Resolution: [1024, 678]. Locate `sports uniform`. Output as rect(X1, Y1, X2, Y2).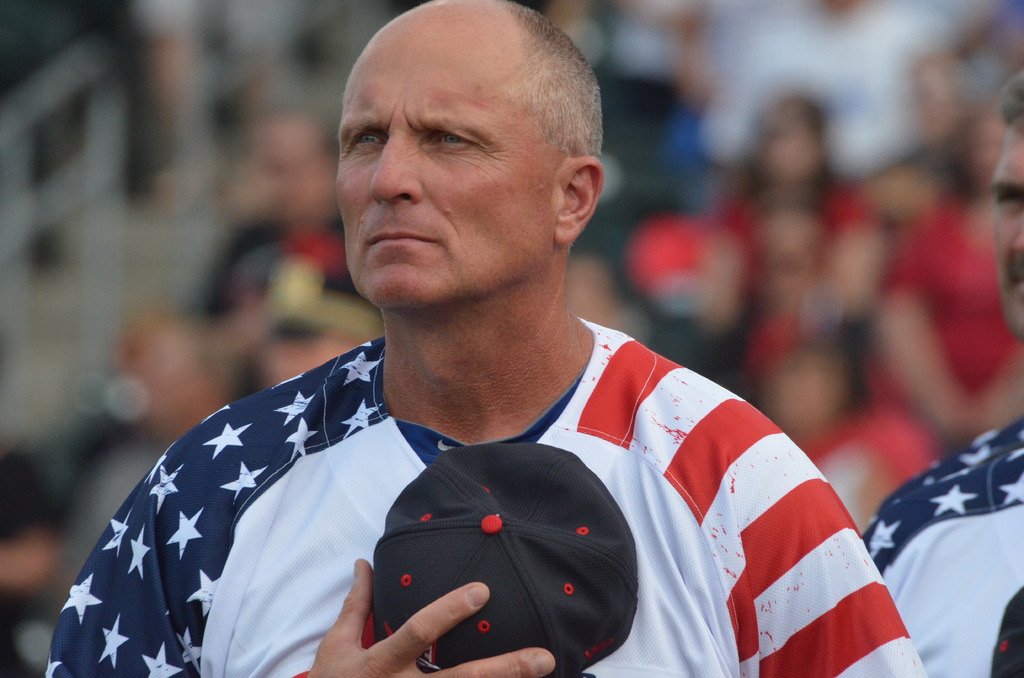
rect(858, 391, 1023, 674).
